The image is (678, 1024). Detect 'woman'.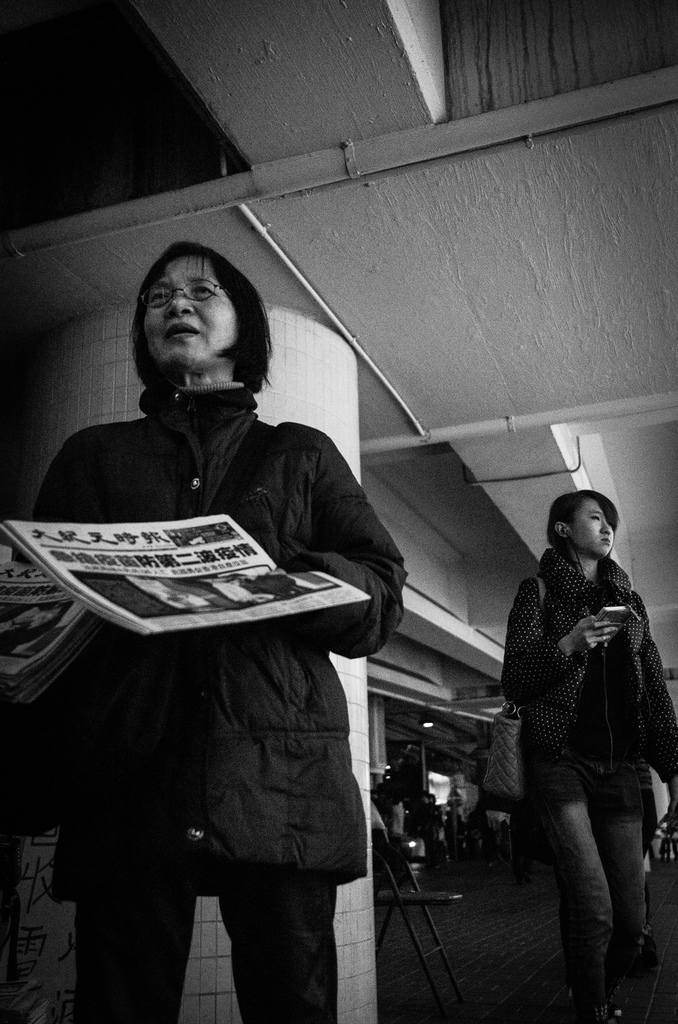
Detection: locate(42, 220, 415, 1021).
